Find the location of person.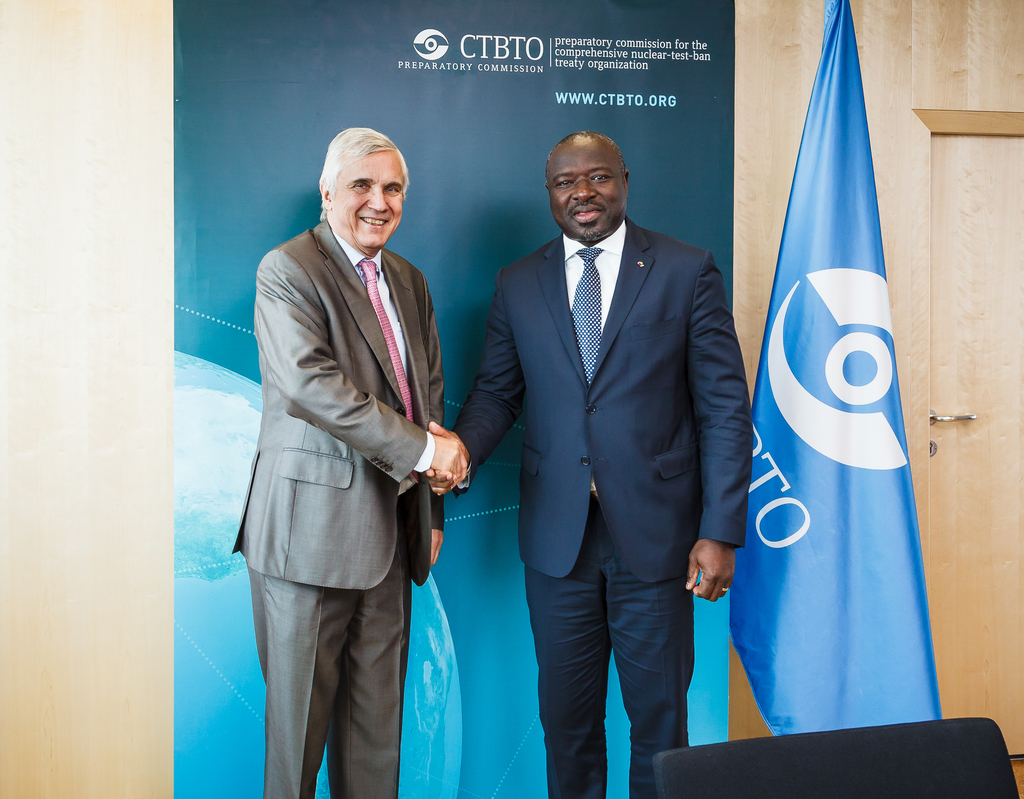
Location: l=424, t=129, r=756, b=798.
